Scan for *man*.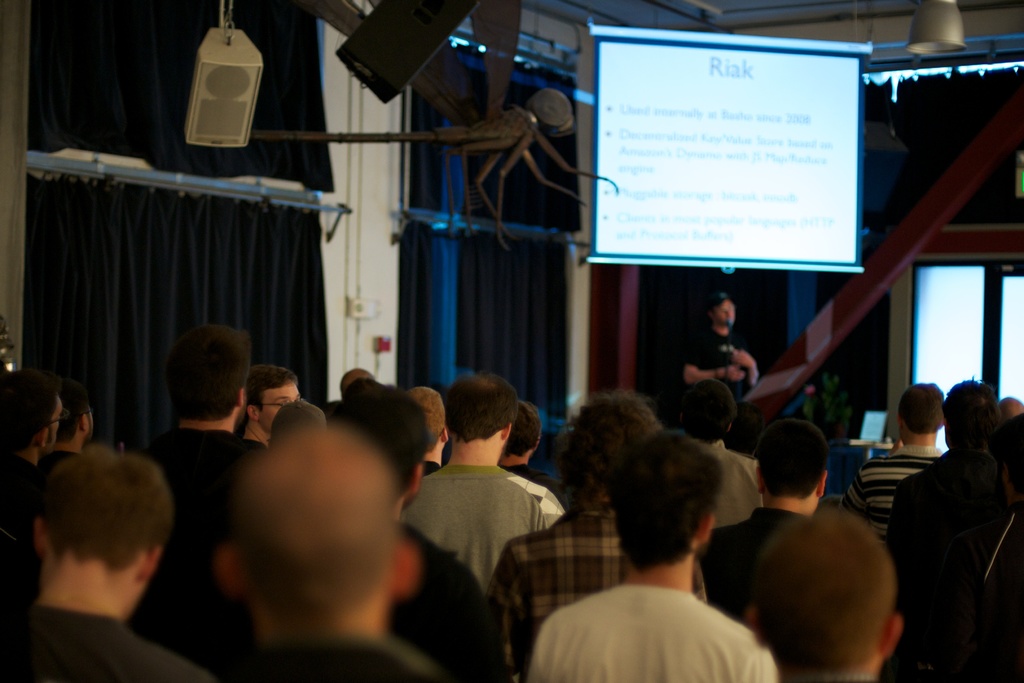
Scan result: rect(123, 304, 269, 667).
